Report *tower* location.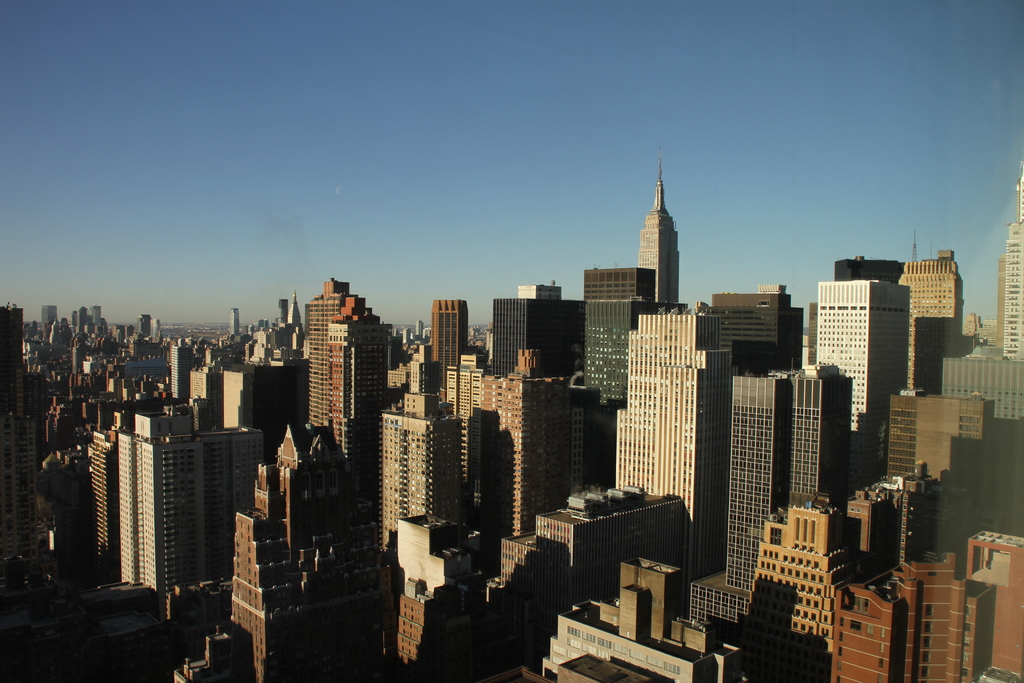
Report: box(906, 270, 950, 381).
